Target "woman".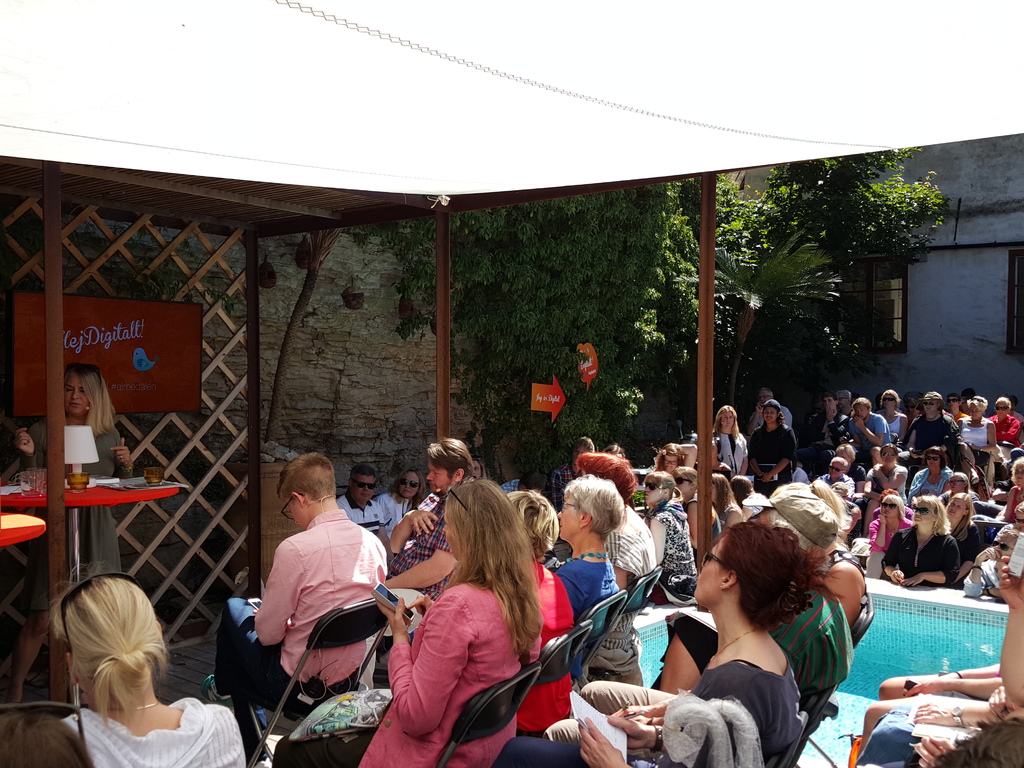
Target region: [x1=541, y1=527, x2=813, y2=767].
